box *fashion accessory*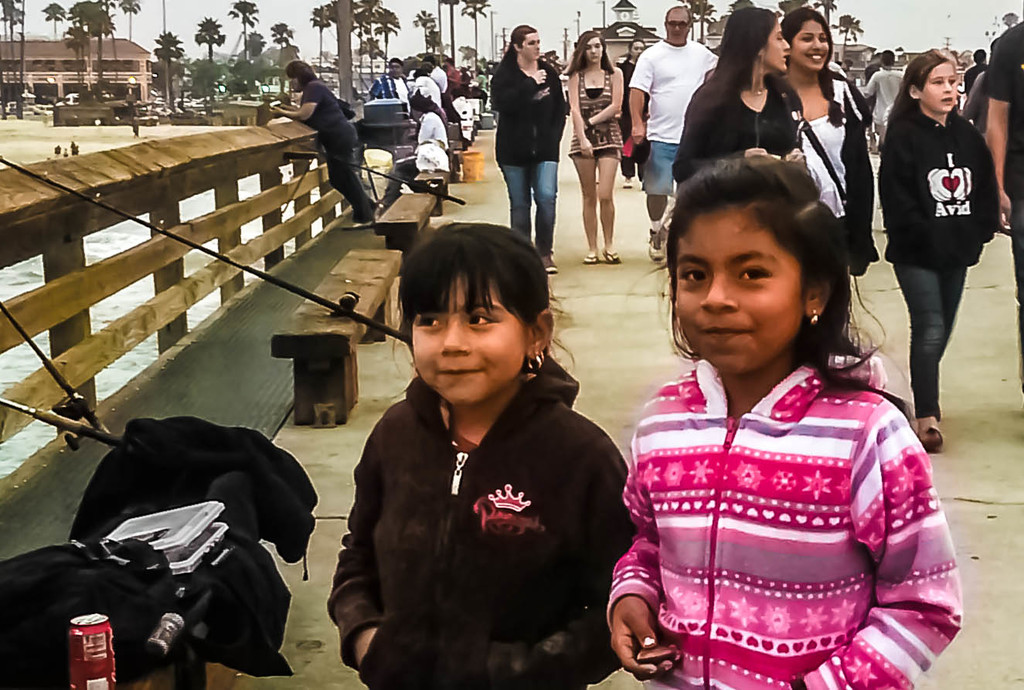
(663,14,689,25)
